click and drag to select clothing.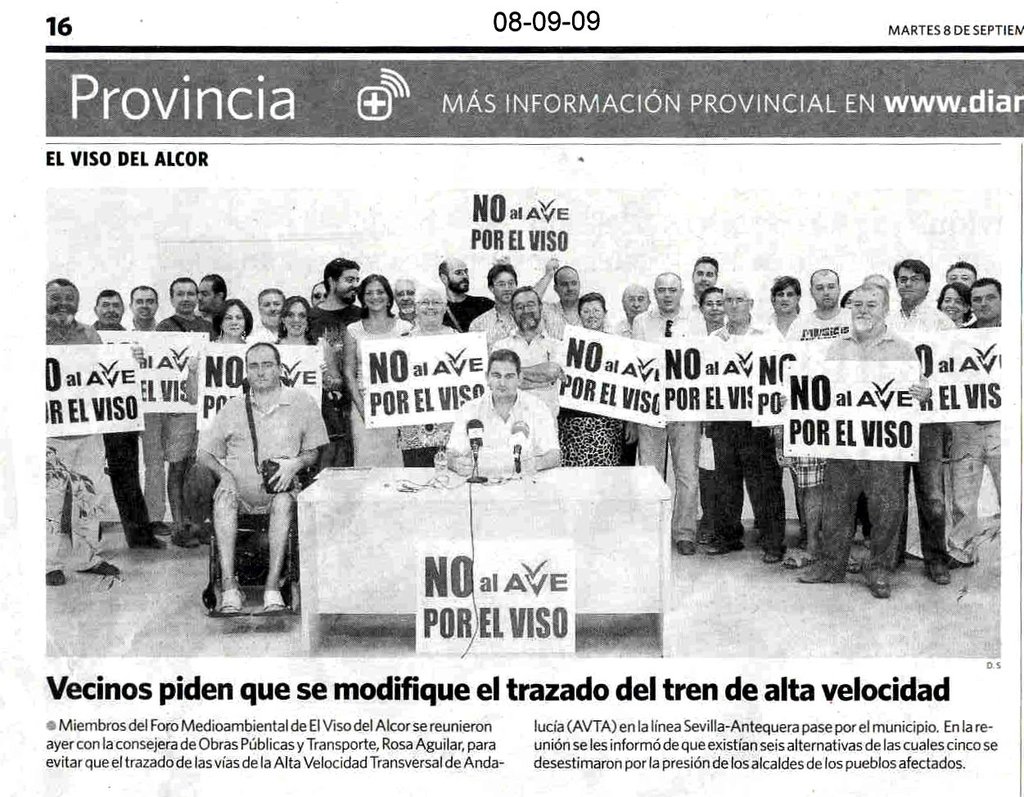
Selection: [left=296, top=299, right=371, bottom=469].
